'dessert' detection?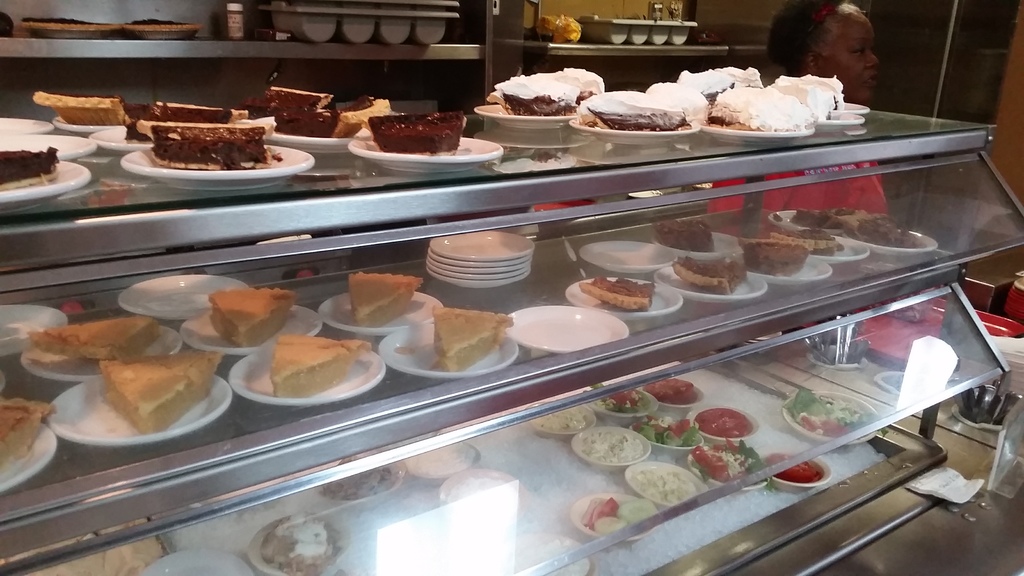
rect(782, 77, 844, 127)
